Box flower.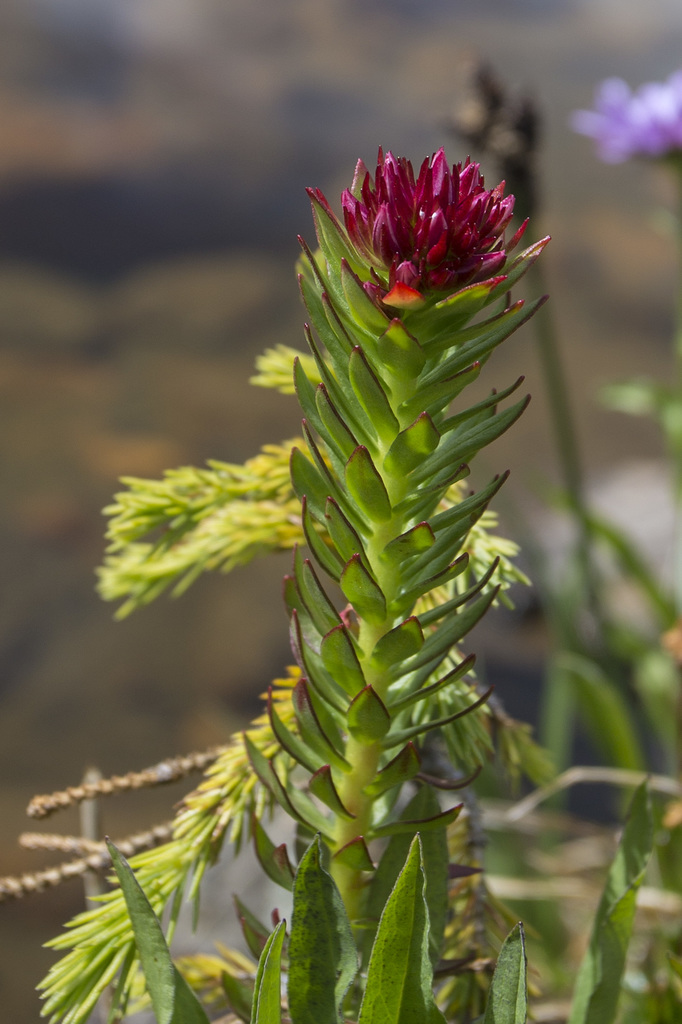
pyautogui.locateOnScreen(308, 143, 541, 319).
